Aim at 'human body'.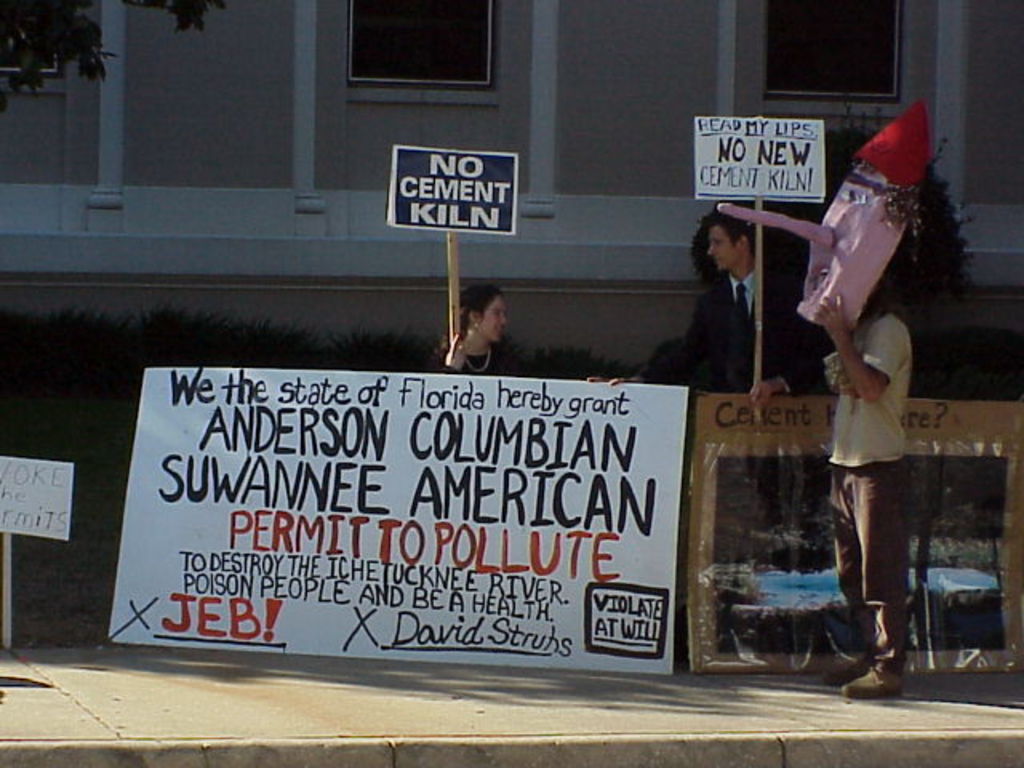
Aimed at [682,200,782,416].
